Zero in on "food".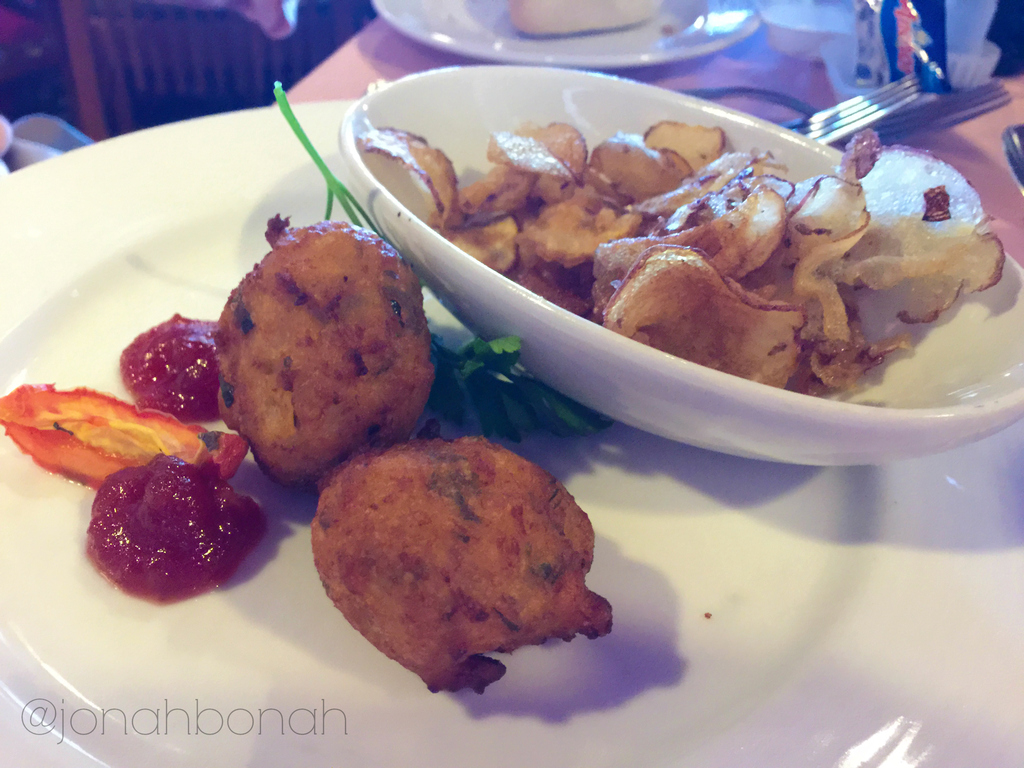
Zeroed in: [left=0, top=378, right=251, bottom=495].
